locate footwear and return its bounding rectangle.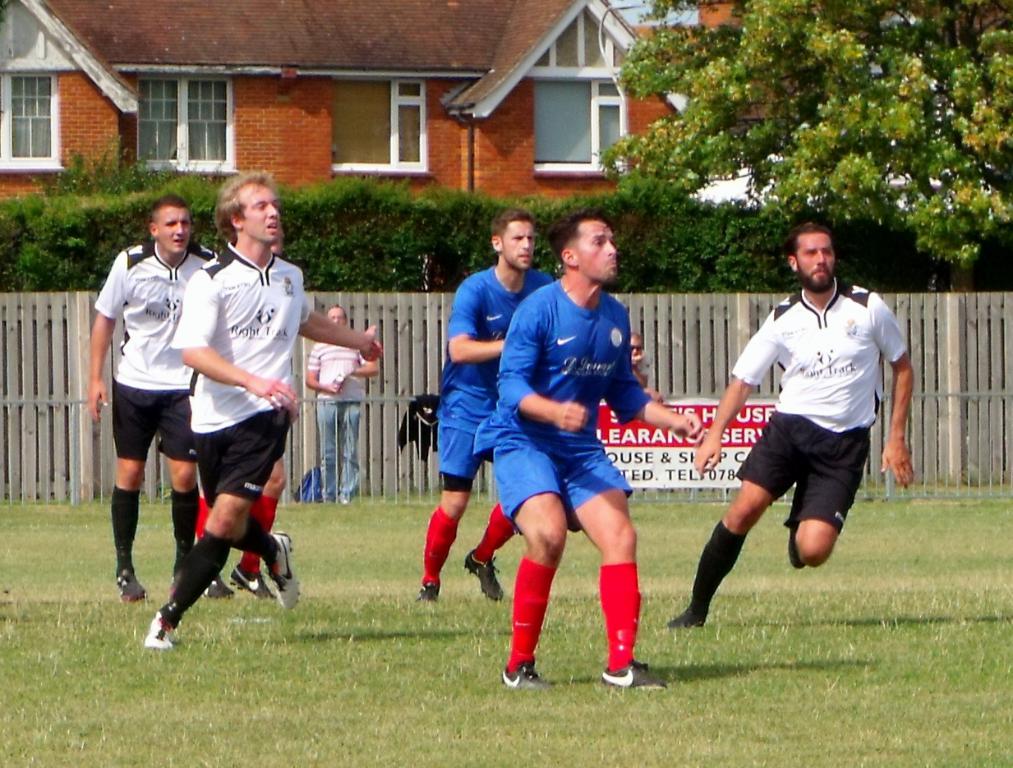
rect(107, 564, 144, 605).
